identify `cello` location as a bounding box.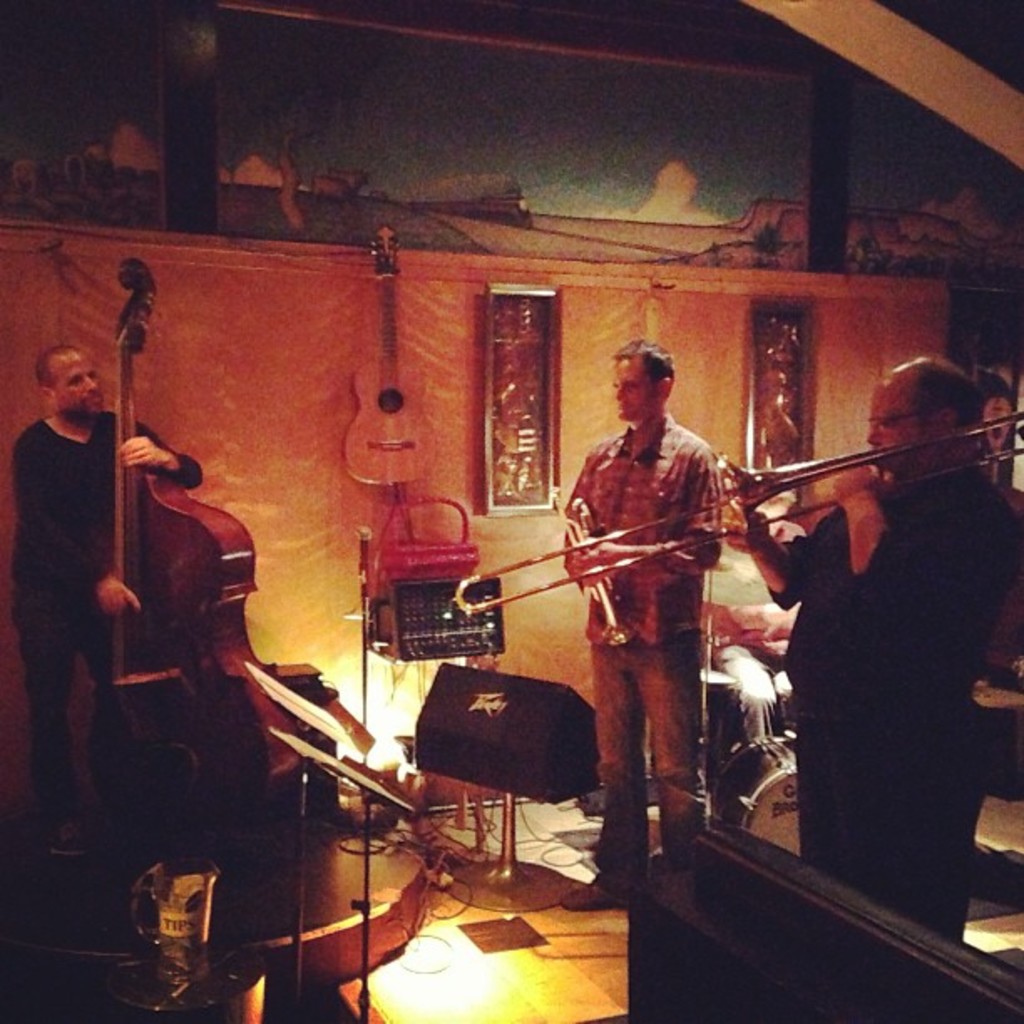
bbox=(89, 261, 313, 832).
